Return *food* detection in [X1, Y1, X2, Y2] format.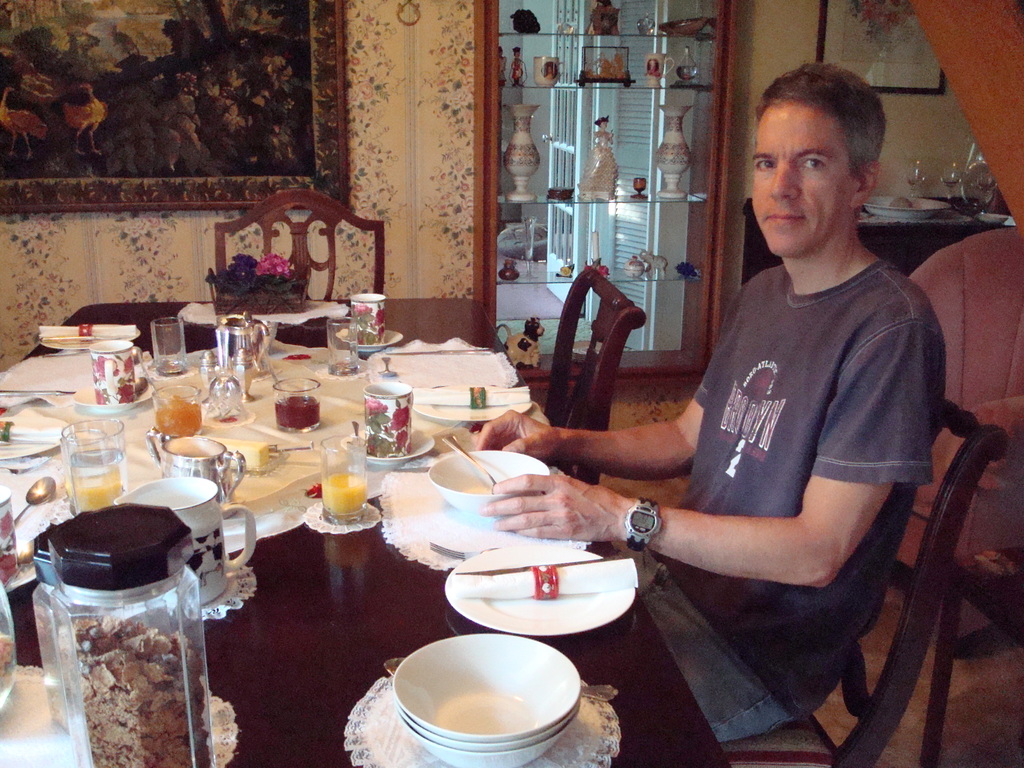
[210, 436, 275, 471].
